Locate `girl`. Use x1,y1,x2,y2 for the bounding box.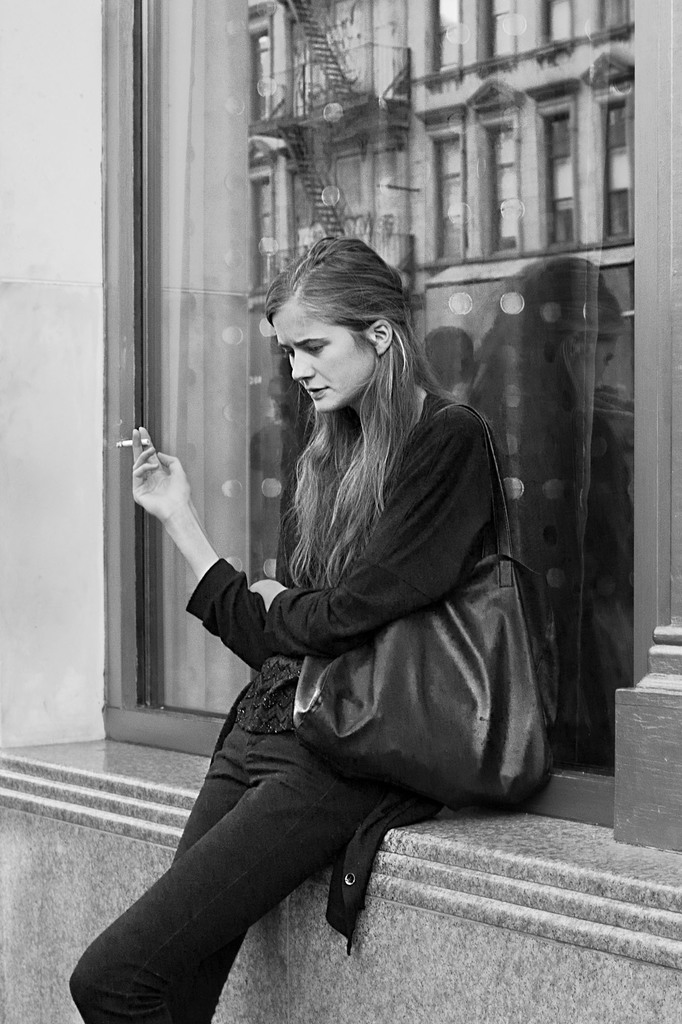
72,237,507,1023.
